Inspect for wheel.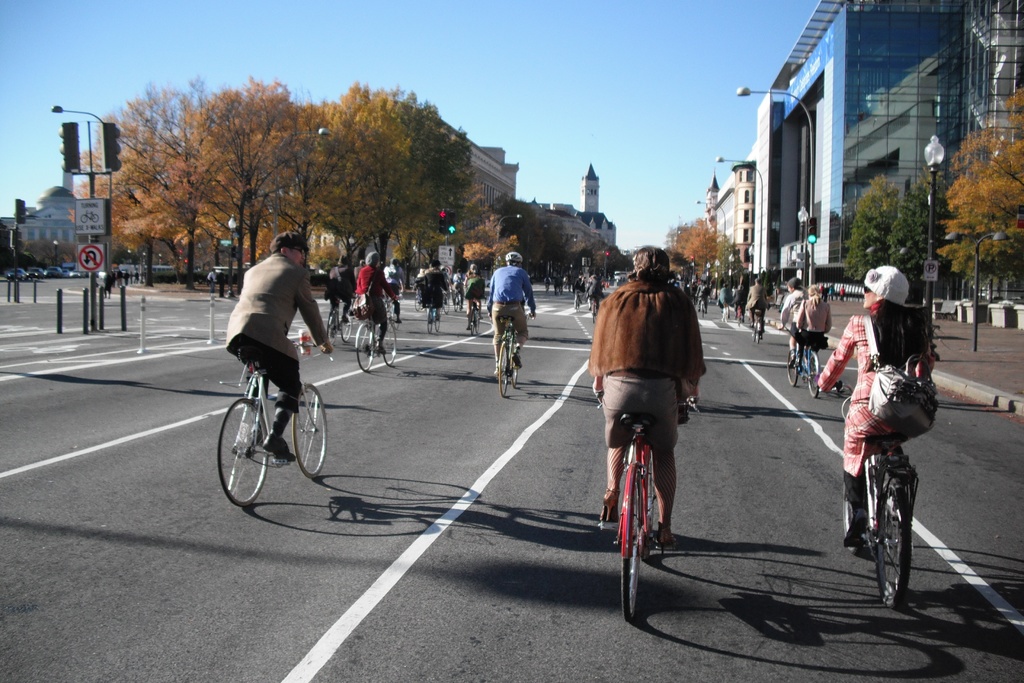
Inspection: 644 451 661 547.
